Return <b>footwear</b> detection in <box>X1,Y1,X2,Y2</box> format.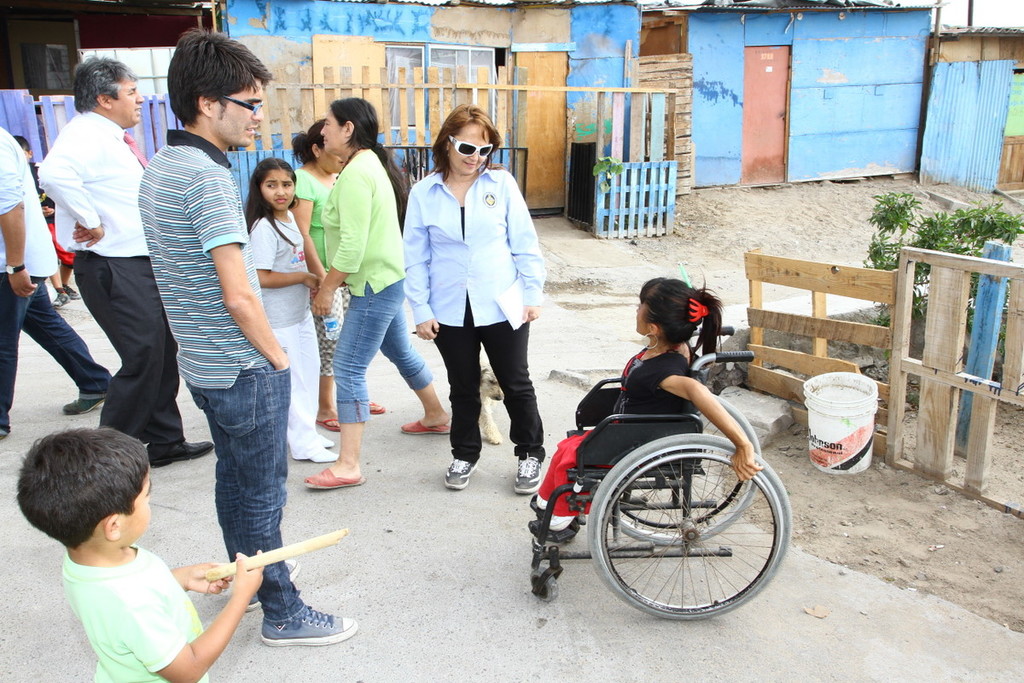
<box>272,578,350,664</box>.
